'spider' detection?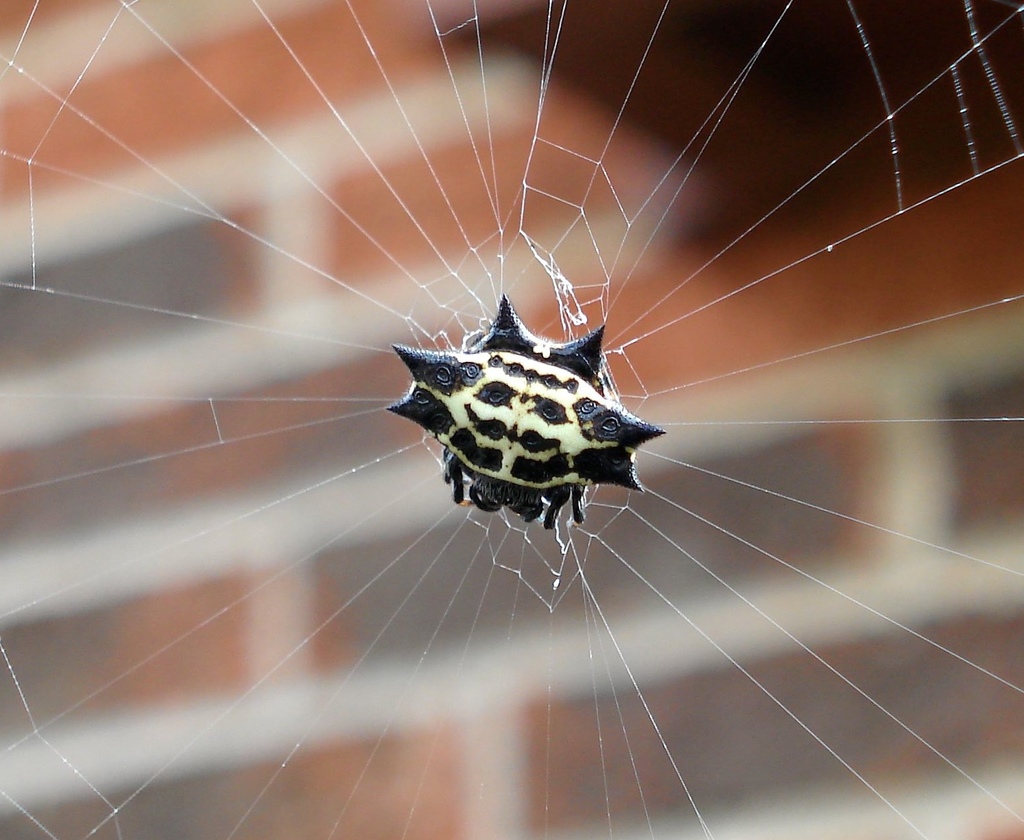
<box>385,290,667,534</box>
